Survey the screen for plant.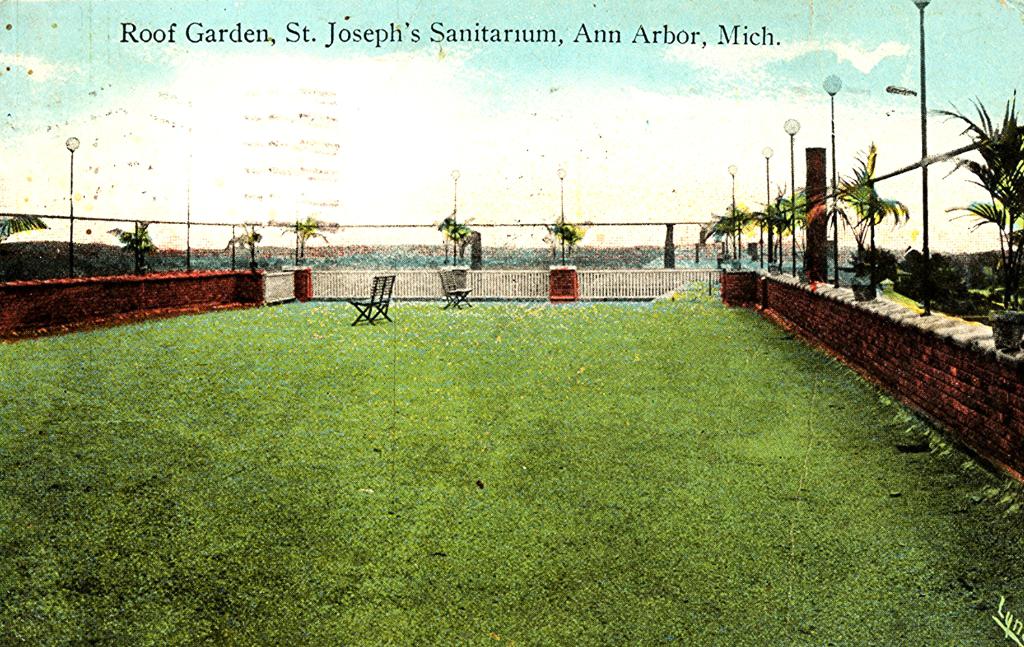
Survey found: l=698, t=199, r=757, b=262.
